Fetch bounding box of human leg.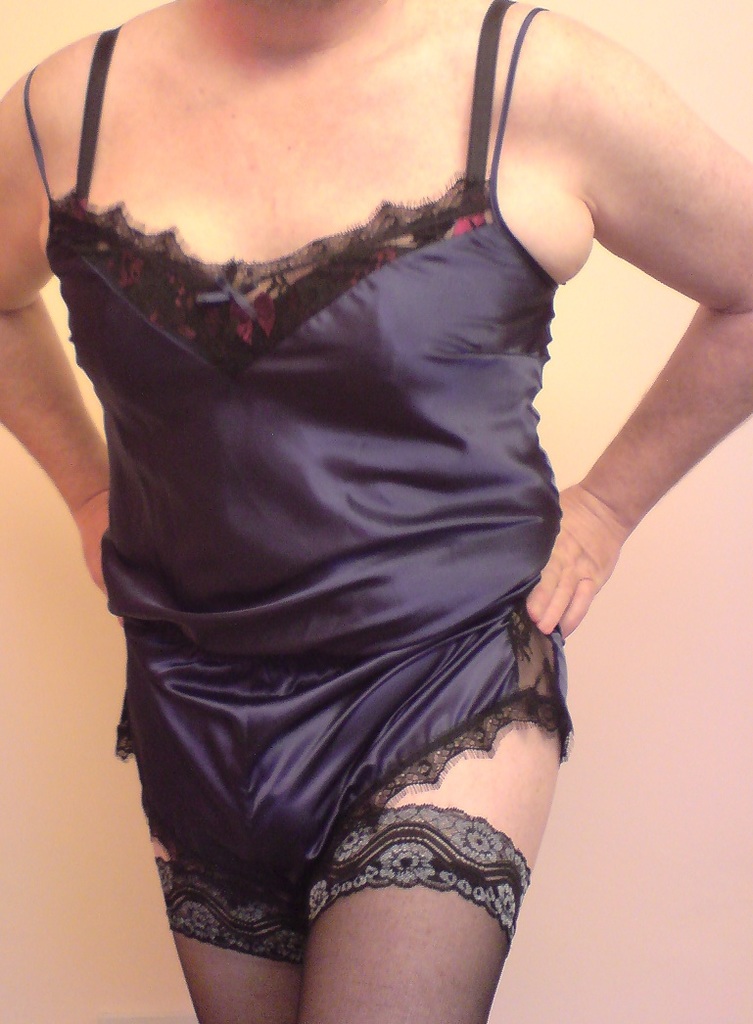
Bbox: l=304, t=731, r=567, b=1023.
